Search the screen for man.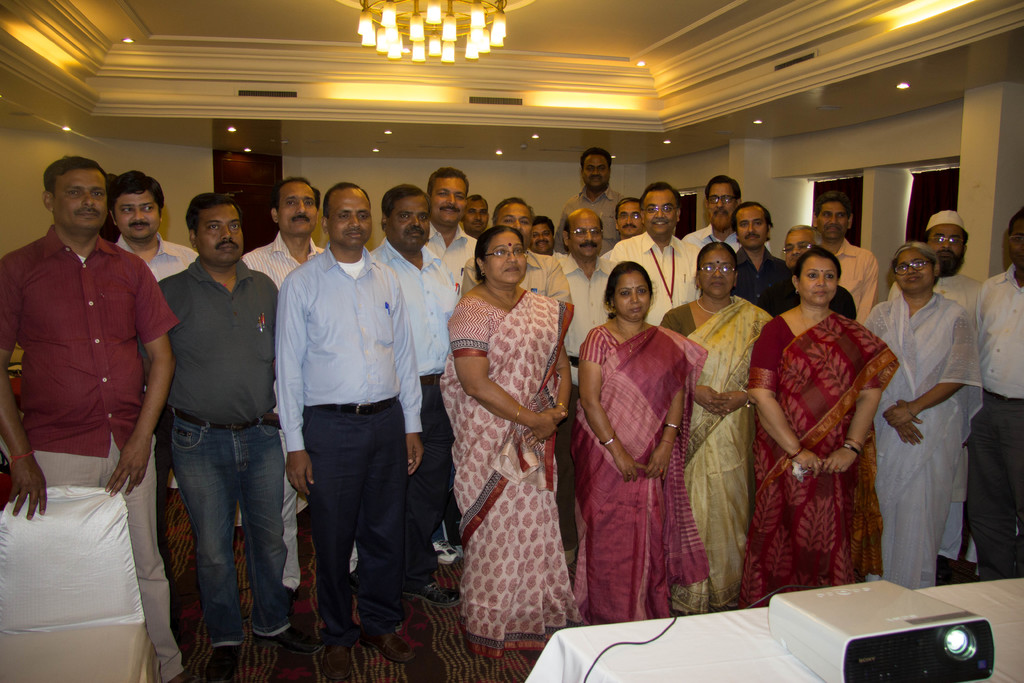
Found at locate(556, 143, 617, 254).
